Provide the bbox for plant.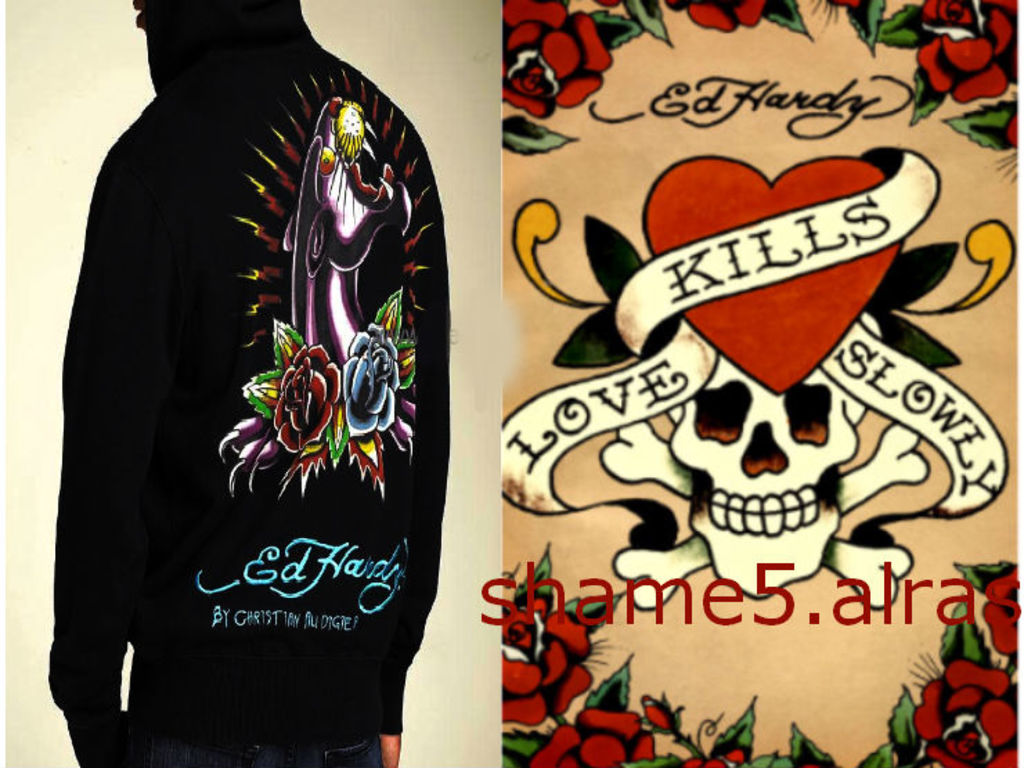
{"left": 219, "top": 284, "right": 418, "bottom": 504}.
